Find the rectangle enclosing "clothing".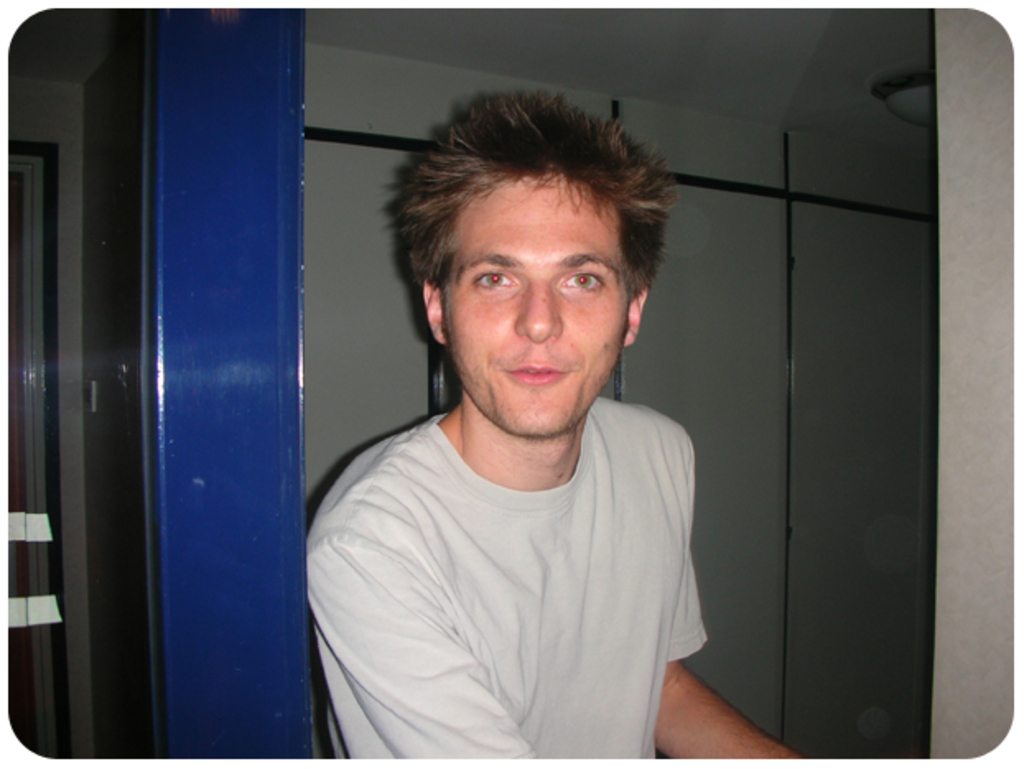
<bbox>306, 341, 721, 762</bbox>.
